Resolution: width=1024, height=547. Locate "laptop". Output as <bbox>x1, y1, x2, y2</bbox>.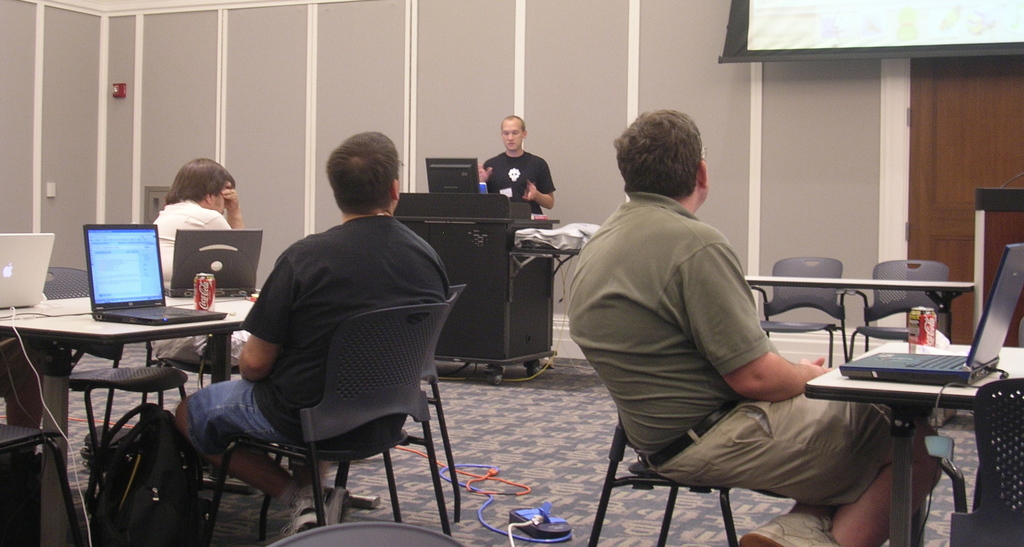
<bbox>838, 241, 1023, 388</bbox>.
